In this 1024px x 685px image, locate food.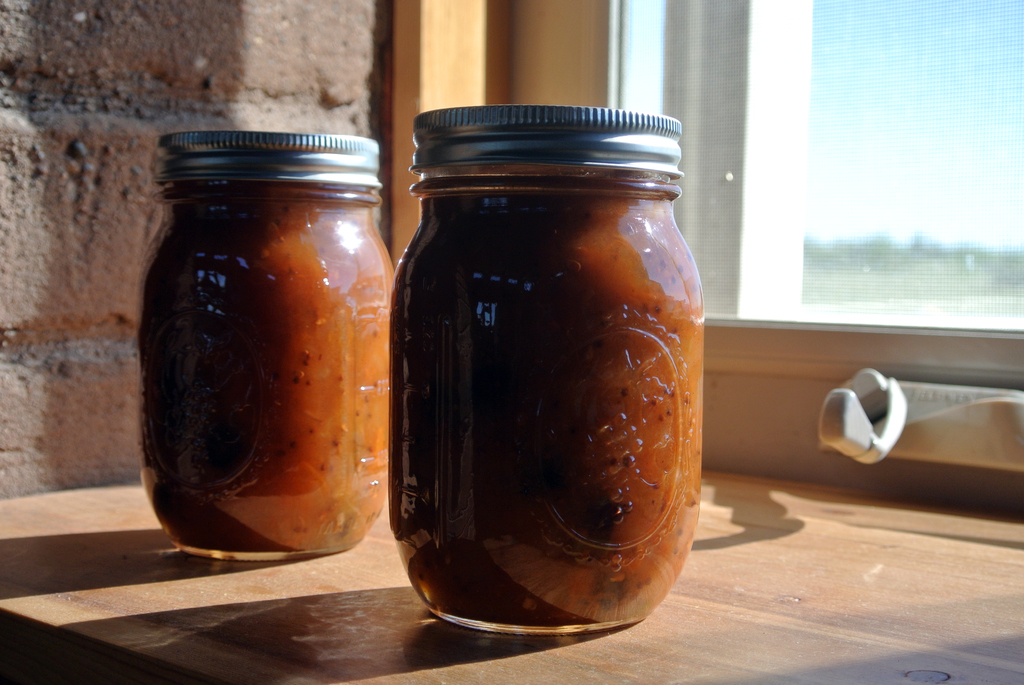
Bounding box: box(131, 173, 413, 562).
